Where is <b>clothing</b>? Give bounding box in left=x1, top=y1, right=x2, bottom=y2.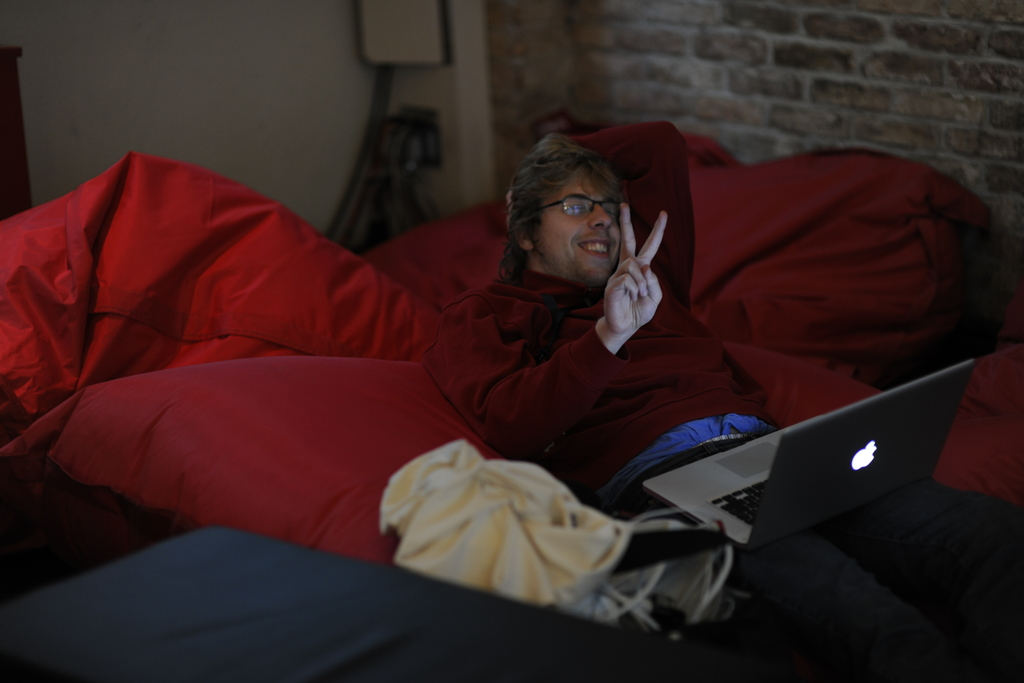
left=424, top=119, right=1023, bottom=677.
